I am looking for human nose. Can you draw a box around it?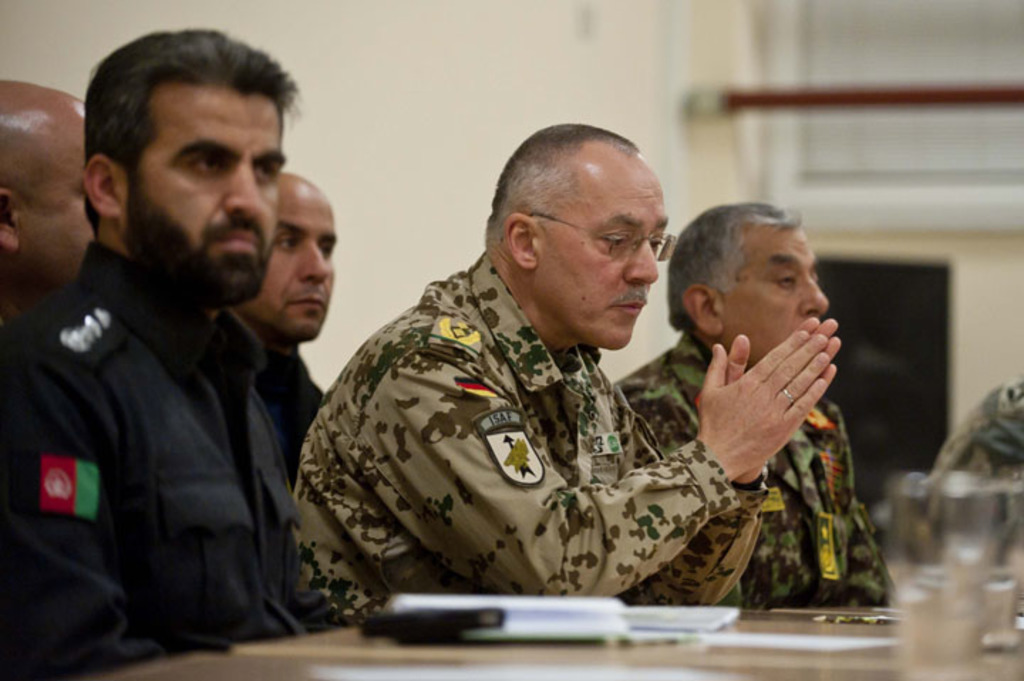
Sure, the bounding box is 222, 159, 267, 216.
